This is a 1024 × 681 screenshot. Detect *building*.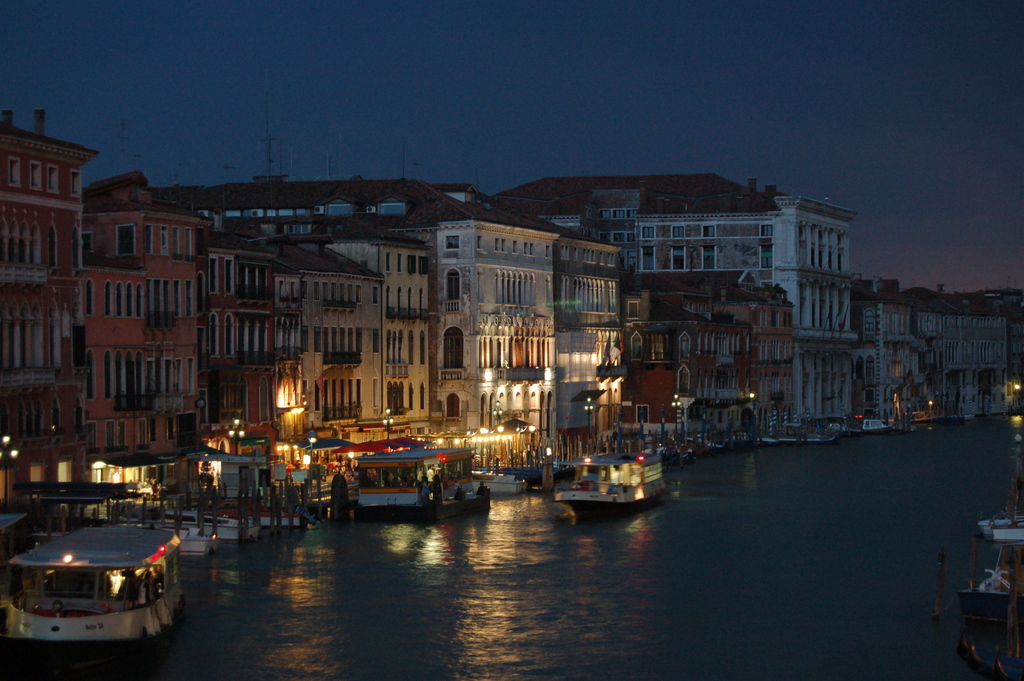
[133, 169, 676, 454].
